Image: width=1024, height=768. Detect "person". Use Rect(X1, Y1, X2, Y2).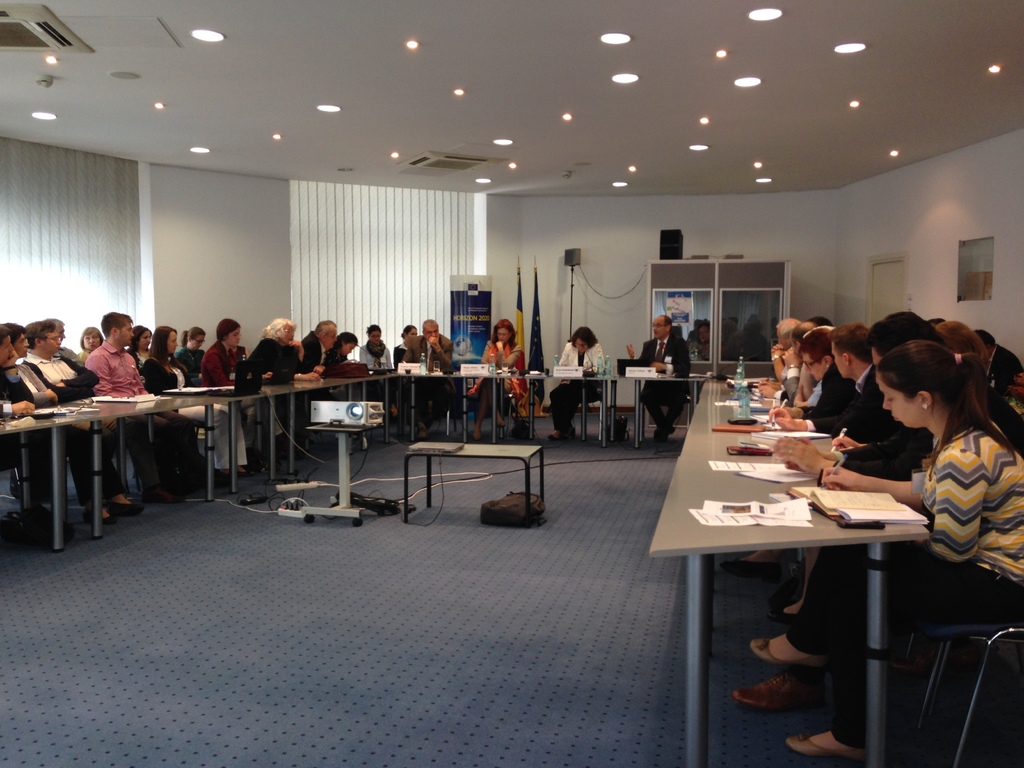
Rect(401, 315, 461, 439).
